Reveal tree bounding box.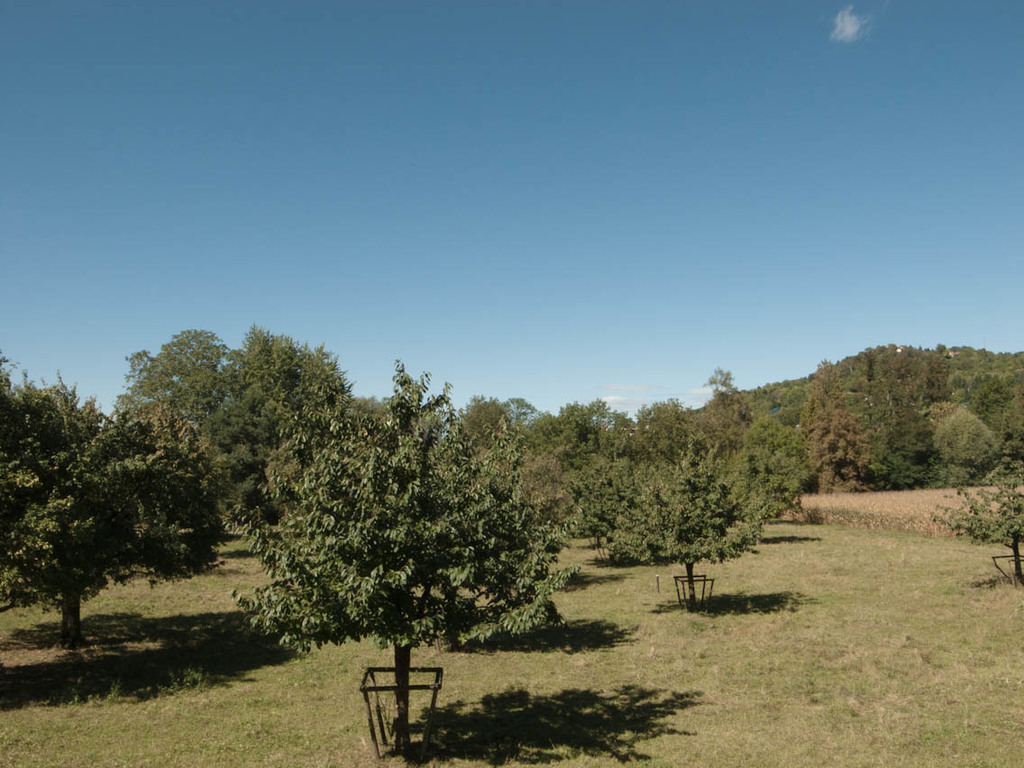
Revealed: locate(0, 358, 226, 648).
